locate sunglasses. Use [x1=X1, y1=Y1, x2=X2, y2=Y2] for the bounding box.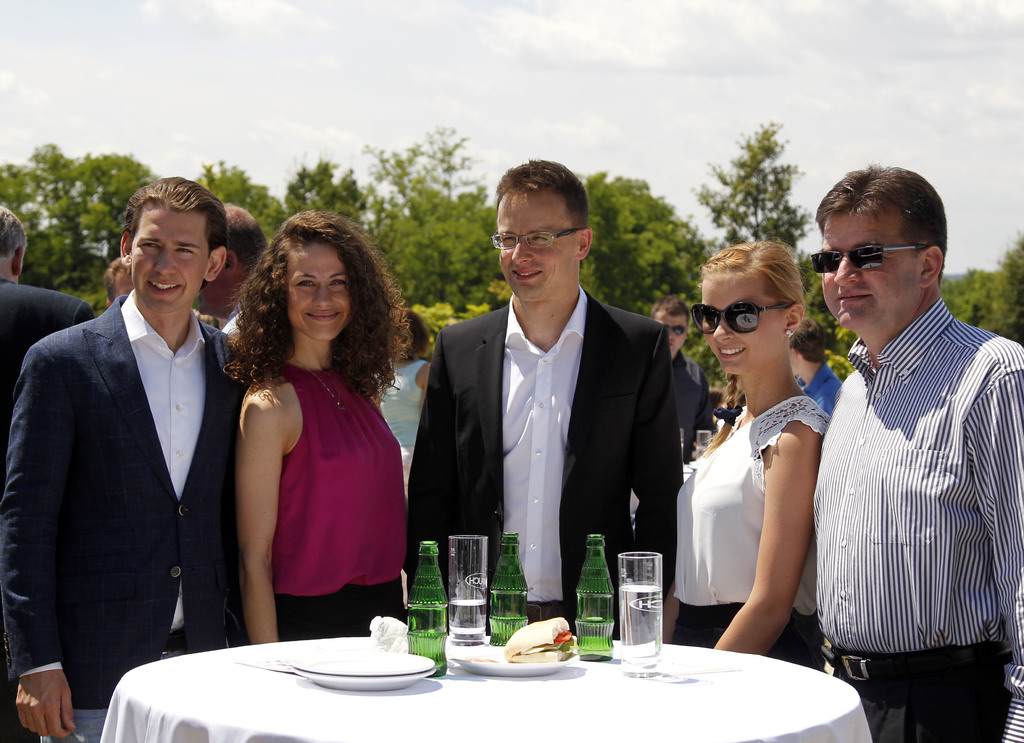
[x1=813, y1=242, x2=932, y2=272].
